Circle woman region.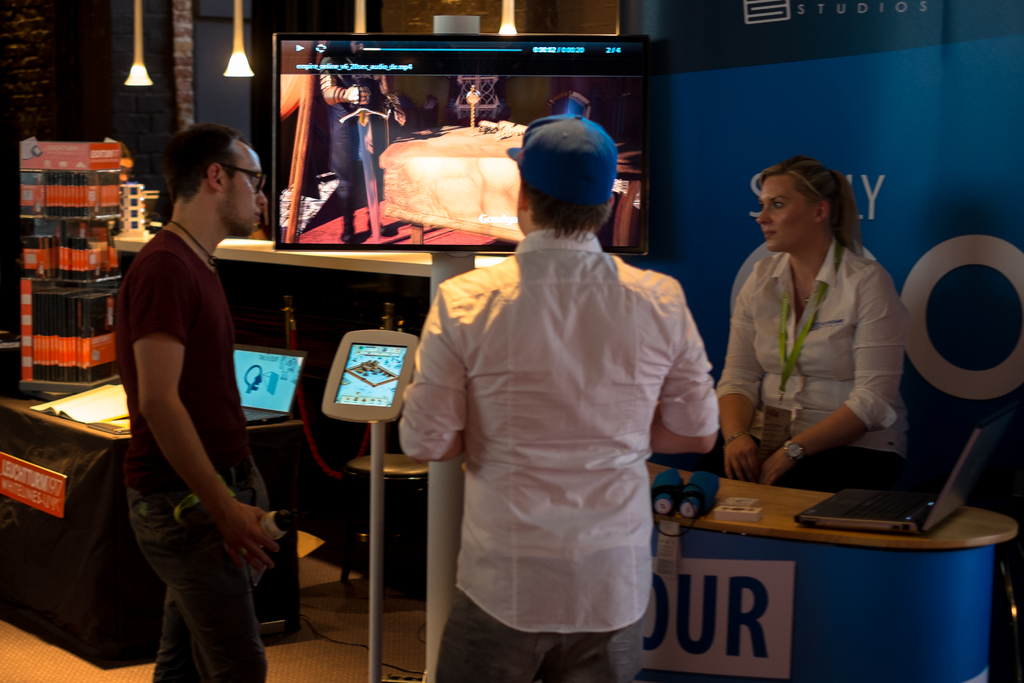
Region: bbox=(661, 157, 917, 501).
